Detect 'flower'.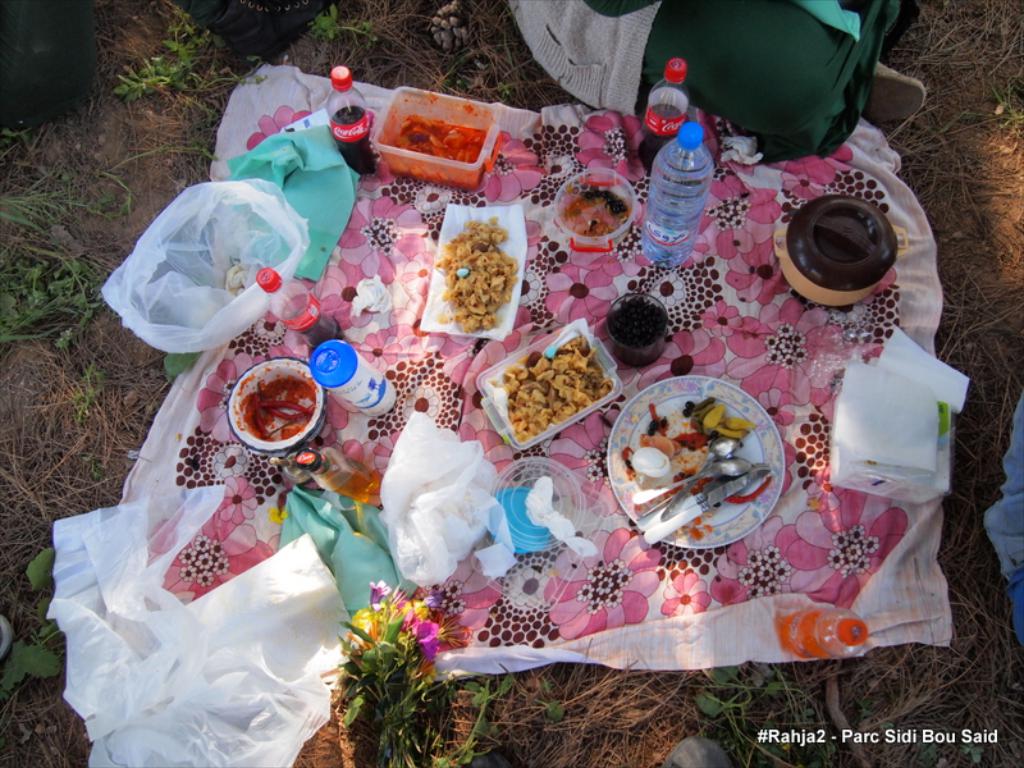
Detected at 712 516 800 609.
